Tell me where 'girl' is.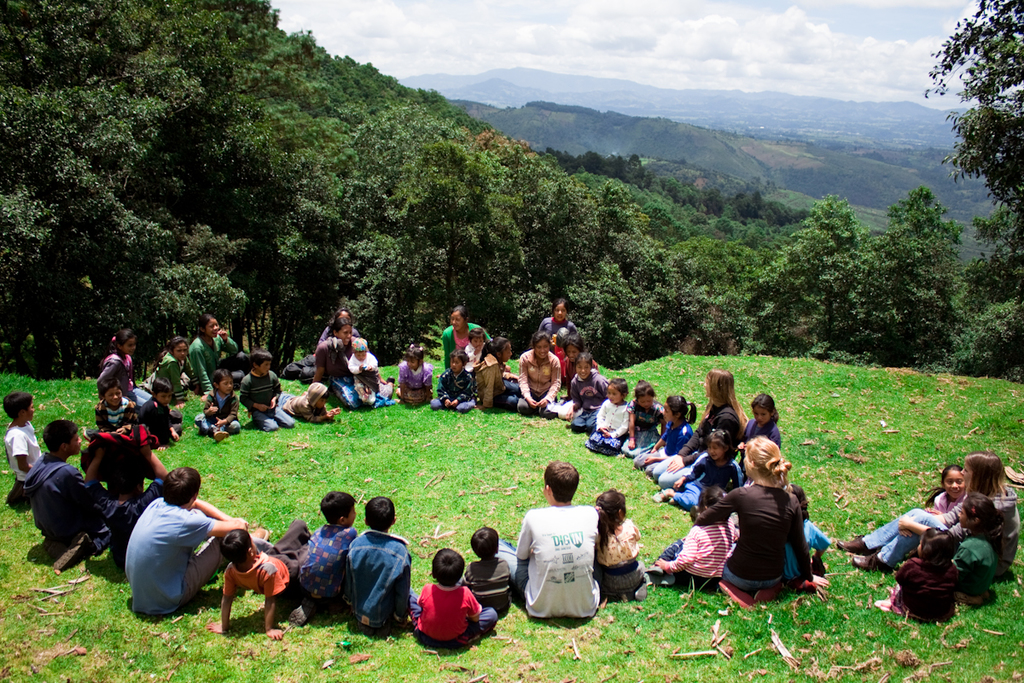
'girl' is at {"left": 652, "top": 428, "right": 742, "bottom": 510}.
